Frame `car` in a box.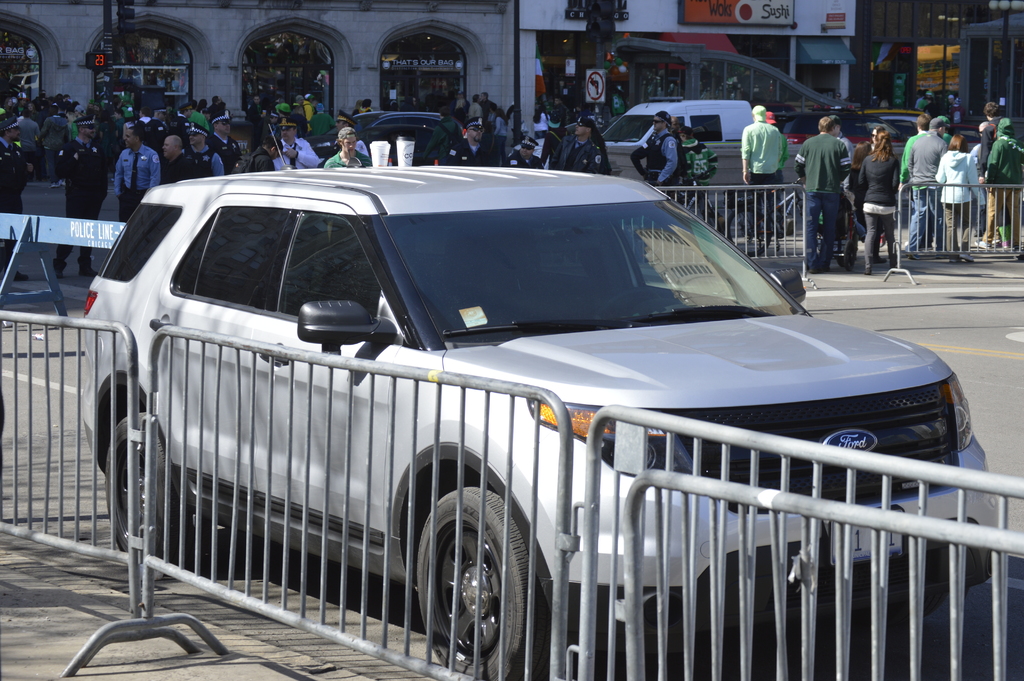
306/112/453/157.
